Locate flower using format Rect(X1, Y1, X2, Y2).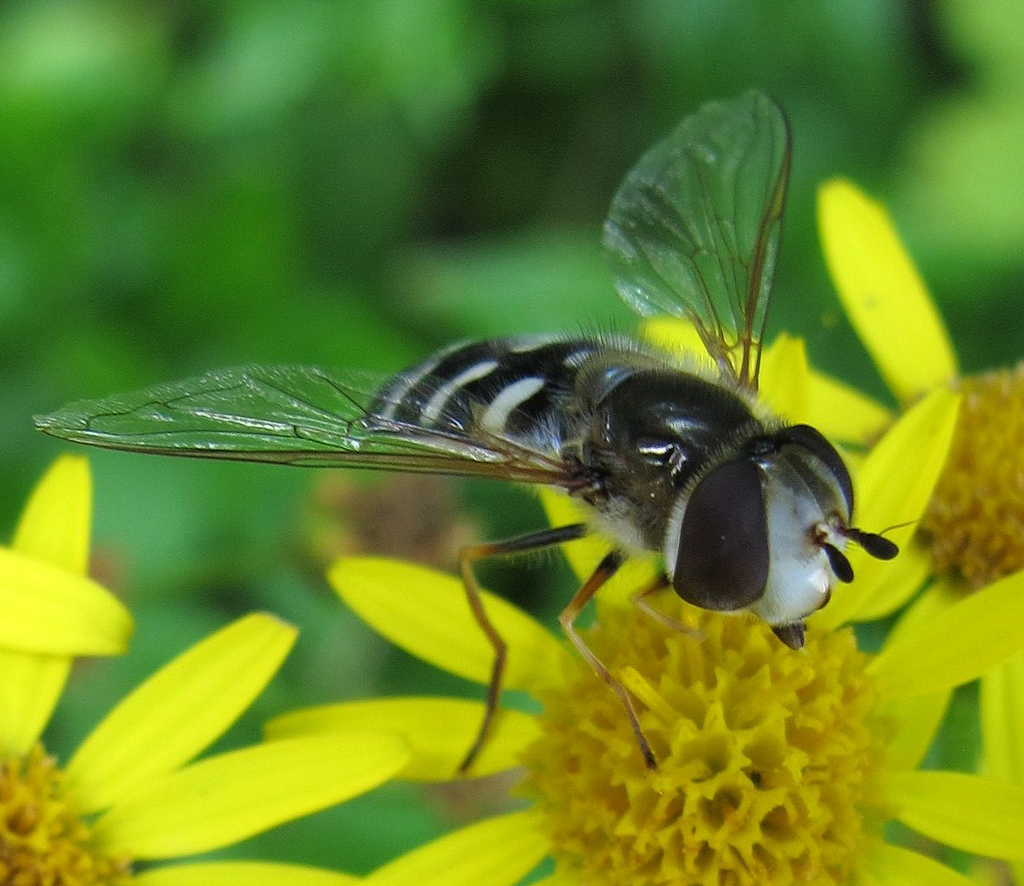
Rect(0, 448, 420, 885).
